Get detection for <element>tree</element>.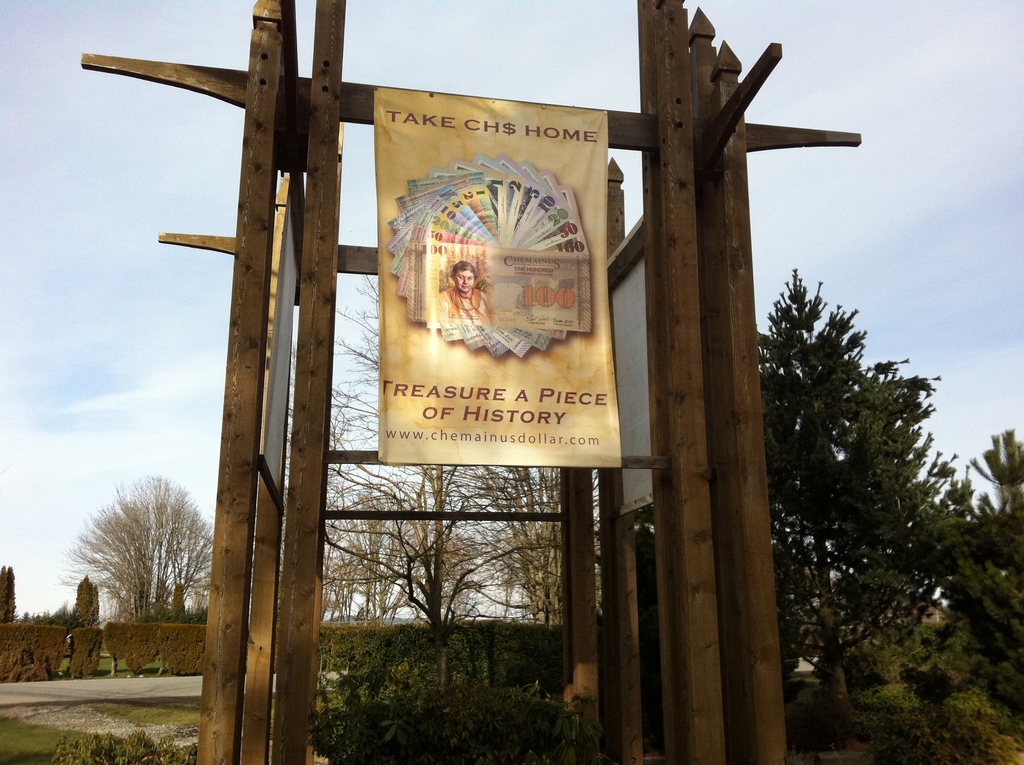
Detection: 961/421/1023/721.
